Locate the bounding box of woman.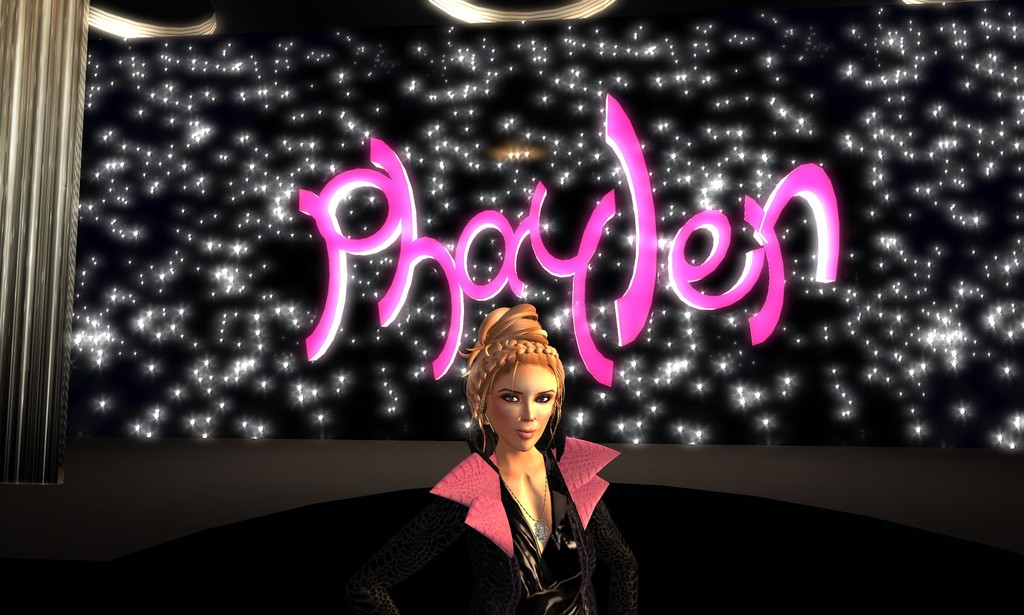
Bounding box: 371 315 631 603.
